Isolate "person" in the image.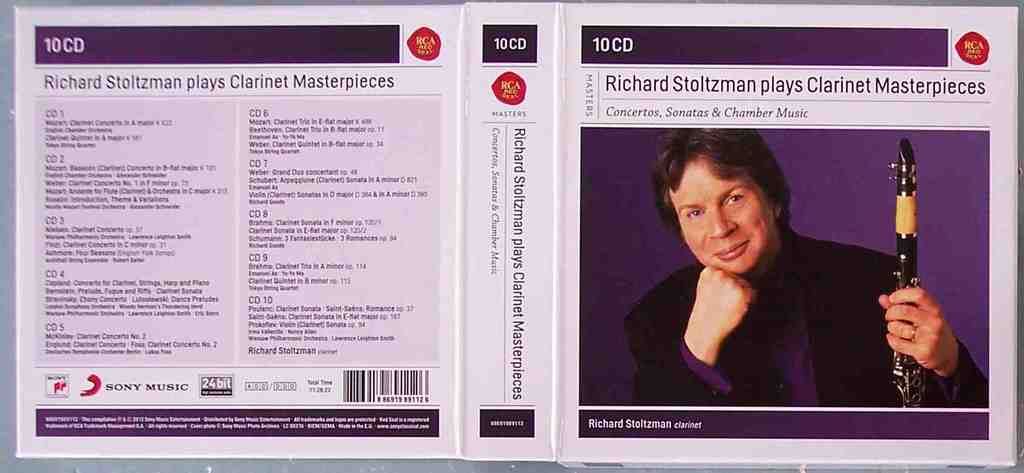
Isolated region: x1=623 y1=130 x2=989 y2=406.
